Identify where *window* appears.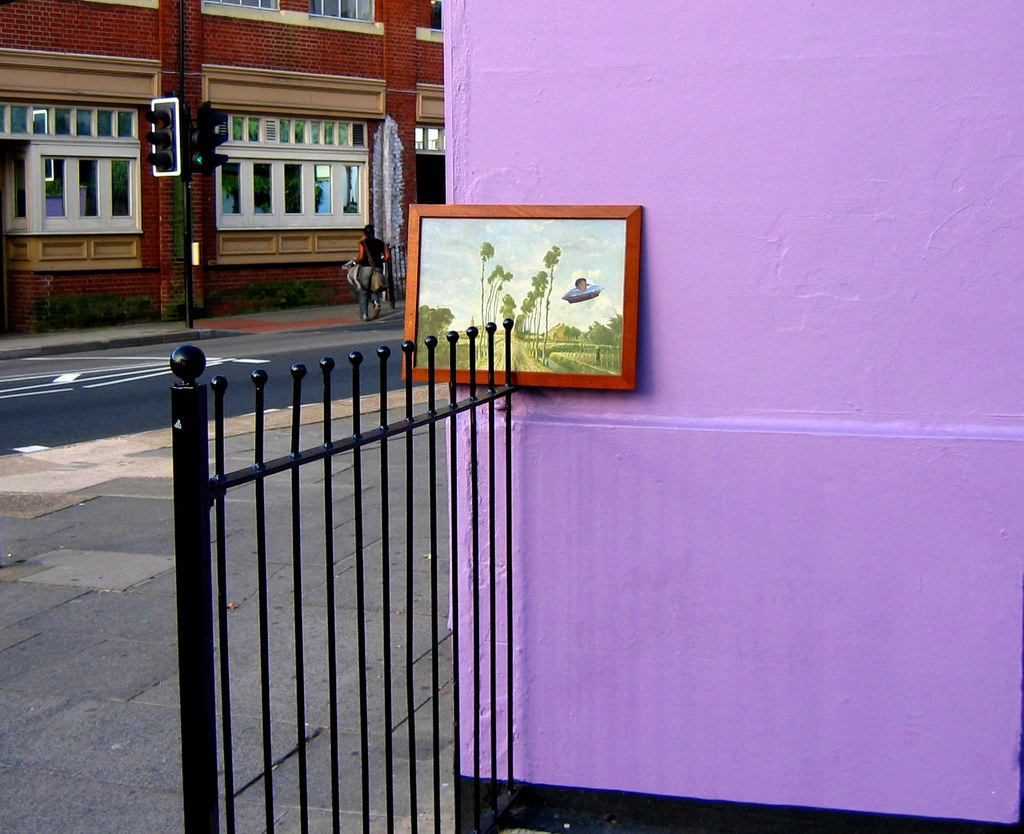
Appears at [x1=217, y1=0, x2=278, y2=10].
